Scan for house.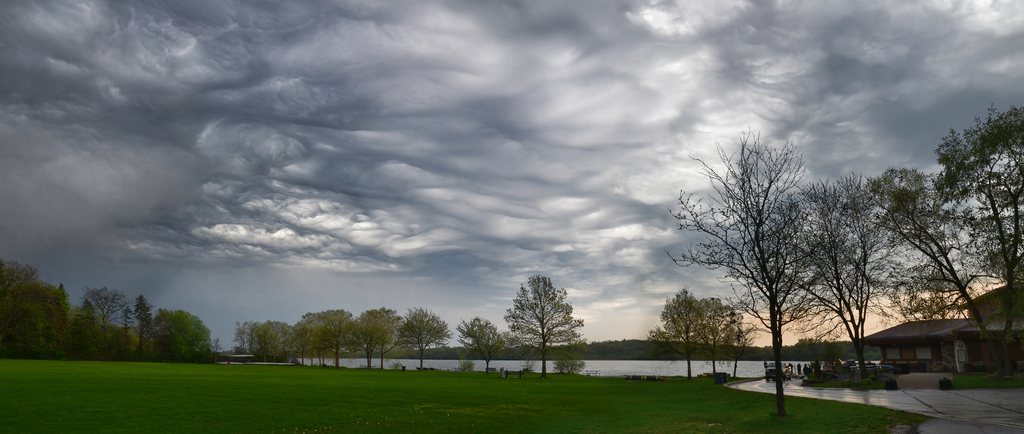
Scan result: {"left": 961, "top": 276, "right": 1023, "bottom": 378}.
